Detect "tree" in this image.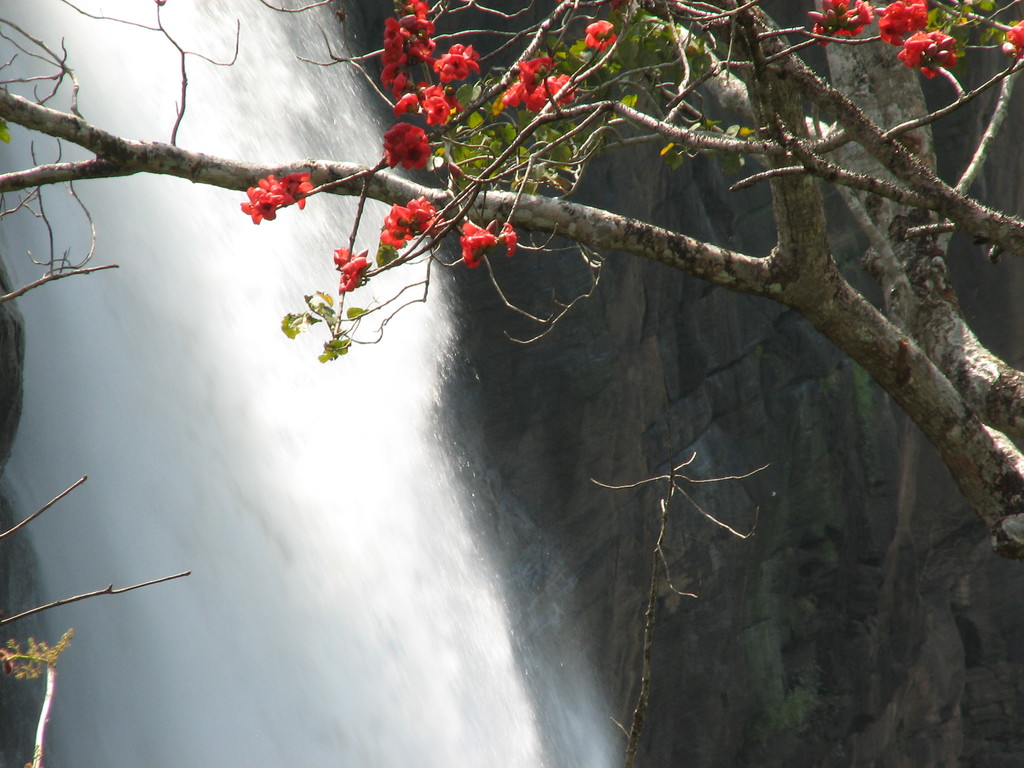
Detection: box(0, 0, 1023, 564).
